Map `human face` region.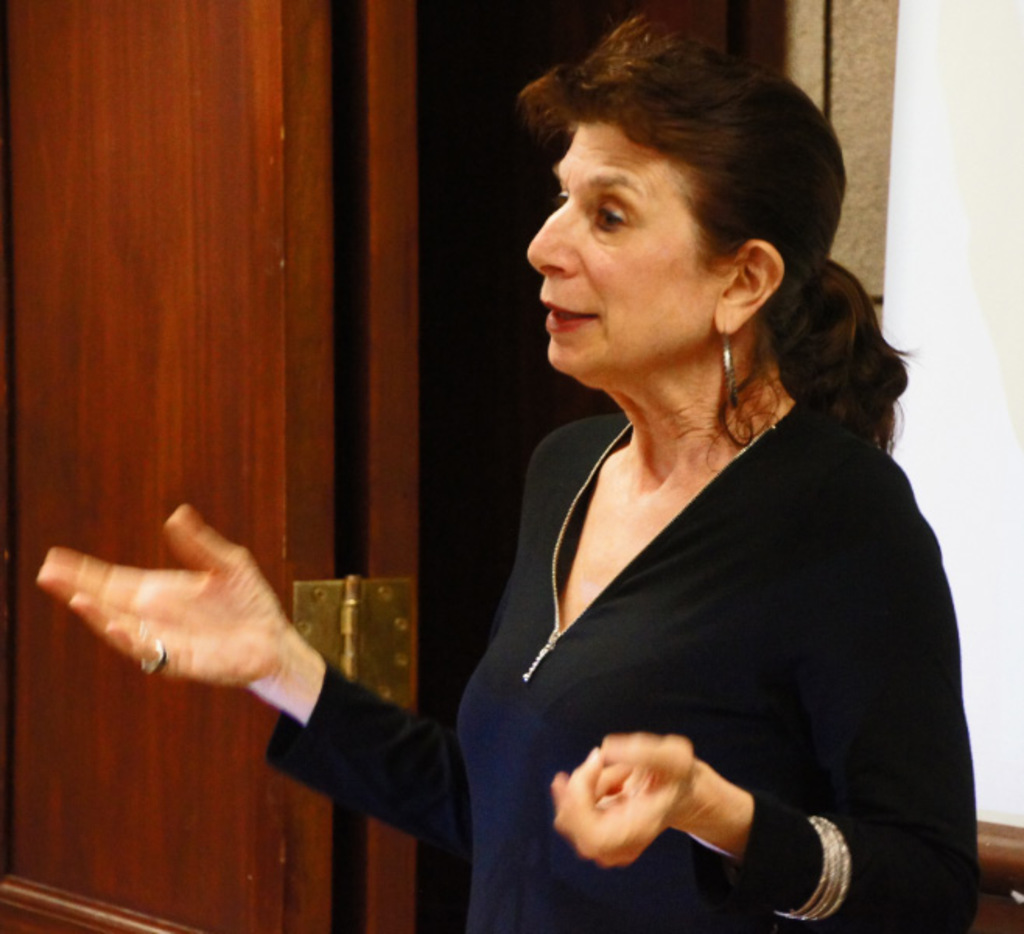
Mapped to rect(528, 120, 724, 380).
